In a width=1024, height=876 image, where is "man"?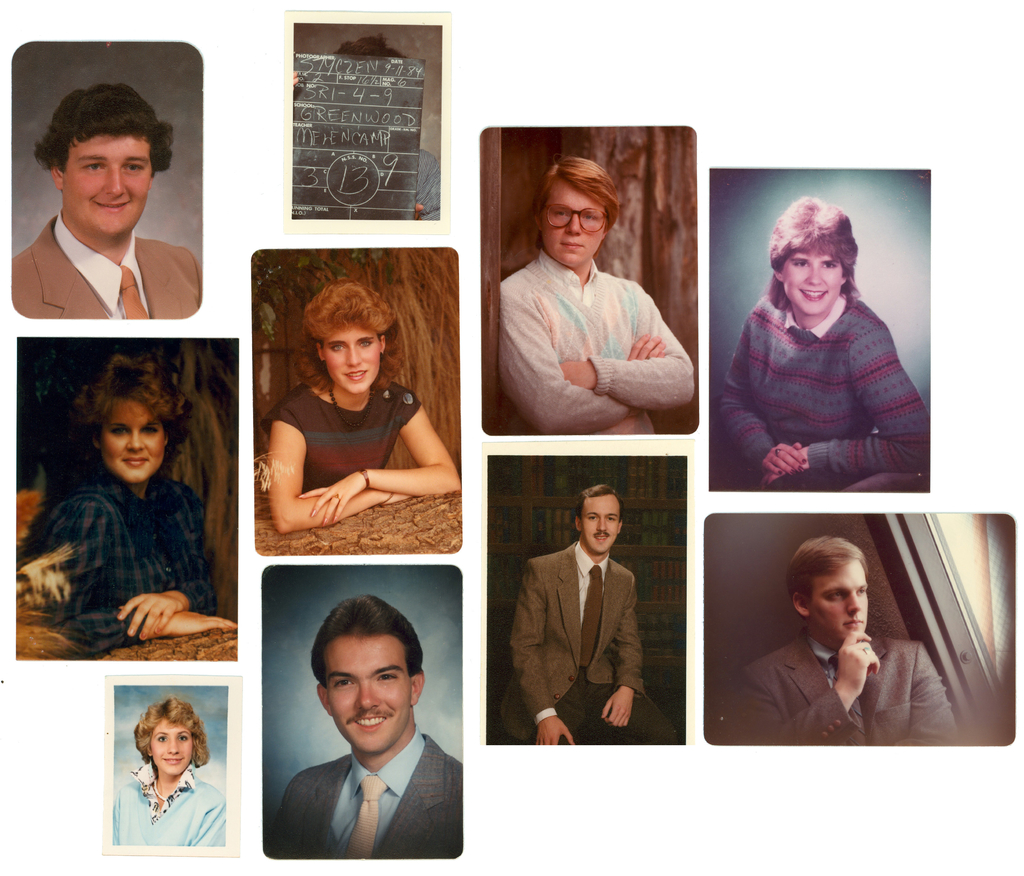
[721, 195, 930, 494].
